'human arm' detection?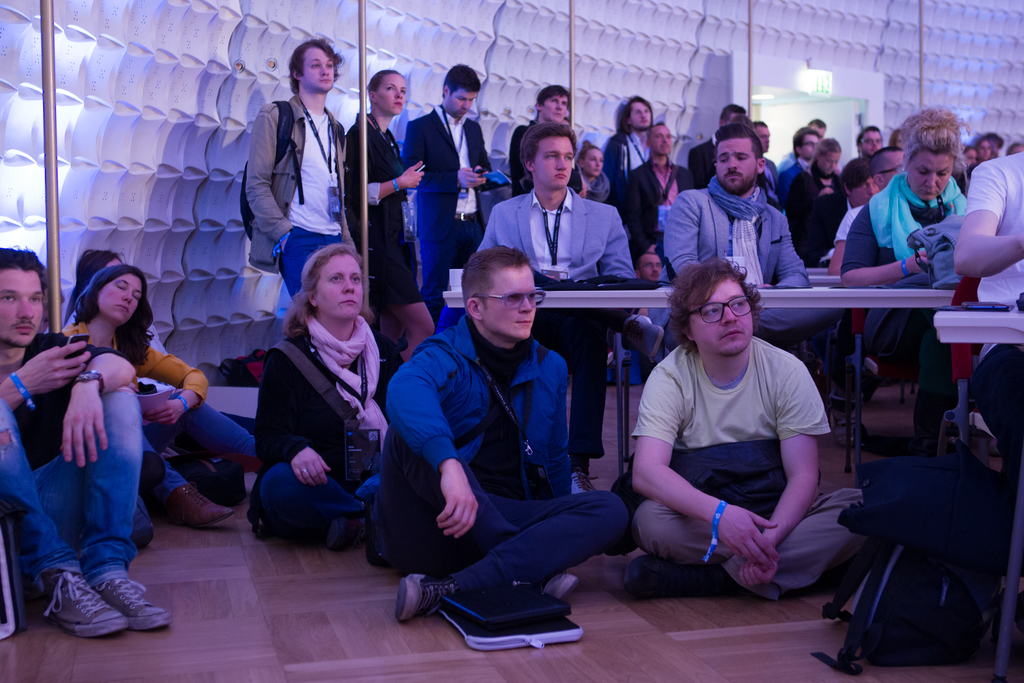
[left=845, top=201, right=930, bottom=282]
